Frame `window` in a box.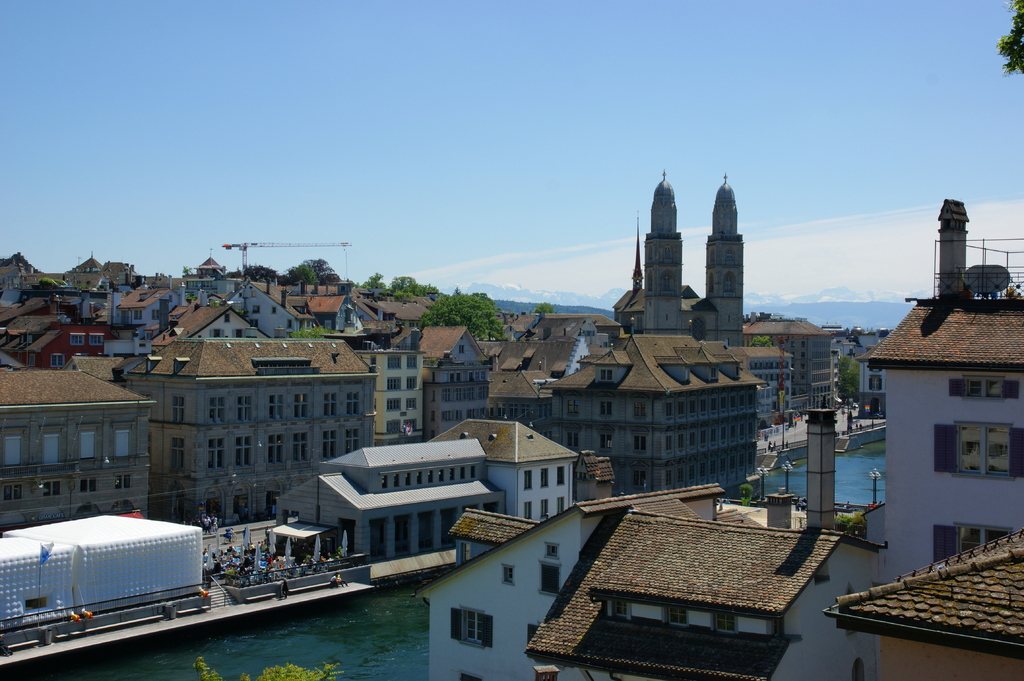
locate(151, 309, 161, 319).
